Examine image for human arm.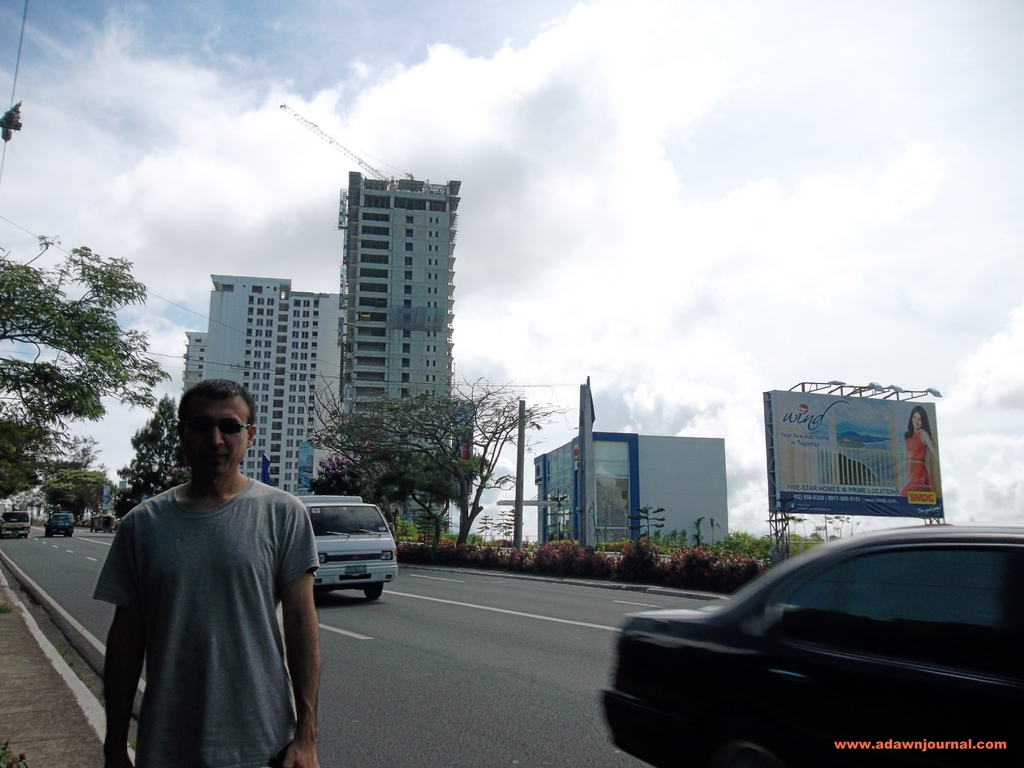
Examination result: (left=278, top=504, right=322, bottom=767).
